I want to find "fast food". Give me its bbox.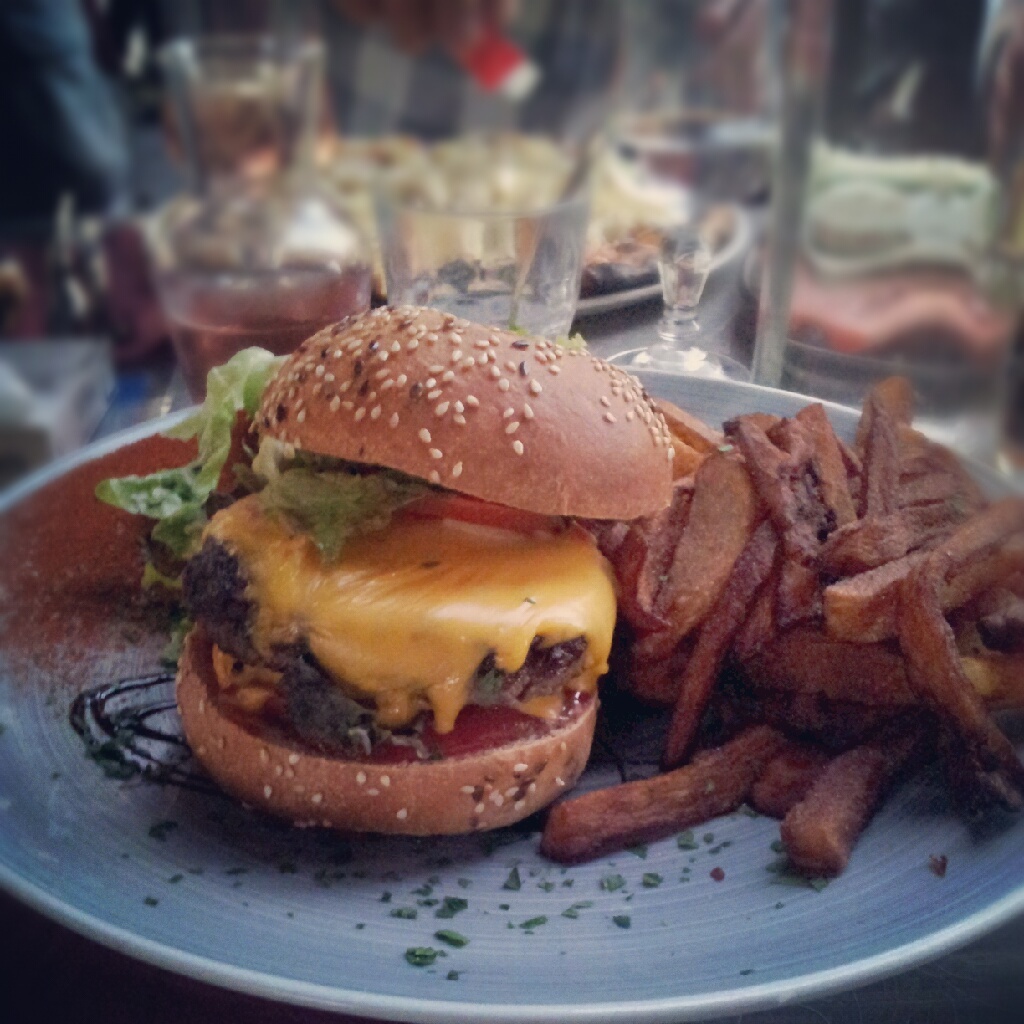
<box>638,432,776,667</box>.
